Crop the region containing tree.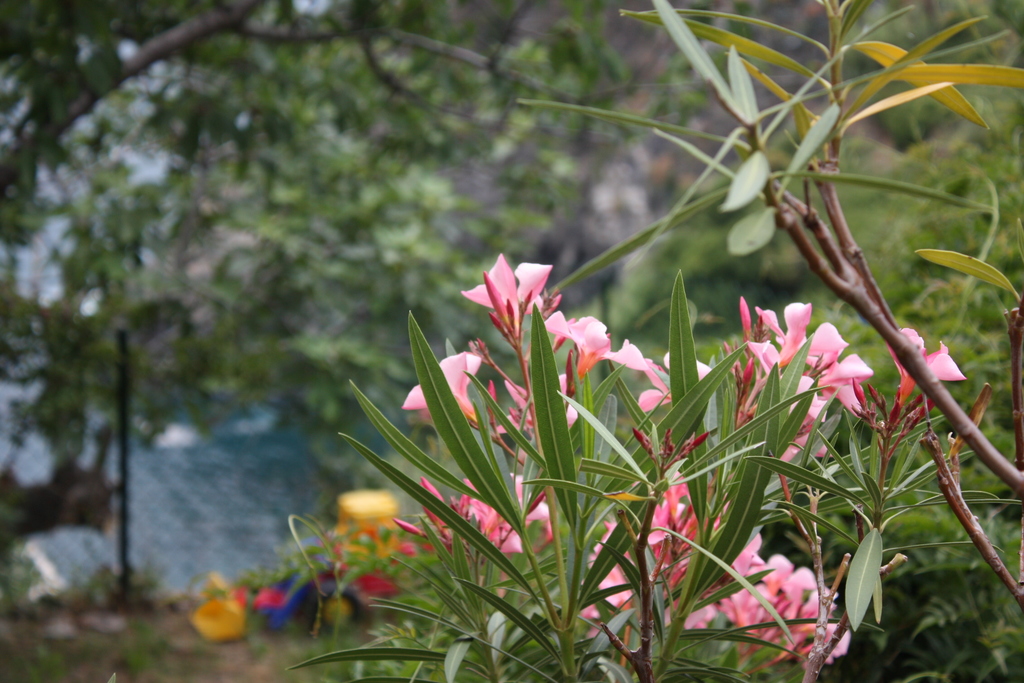
Crop region: 0, 0, 763, 579.
